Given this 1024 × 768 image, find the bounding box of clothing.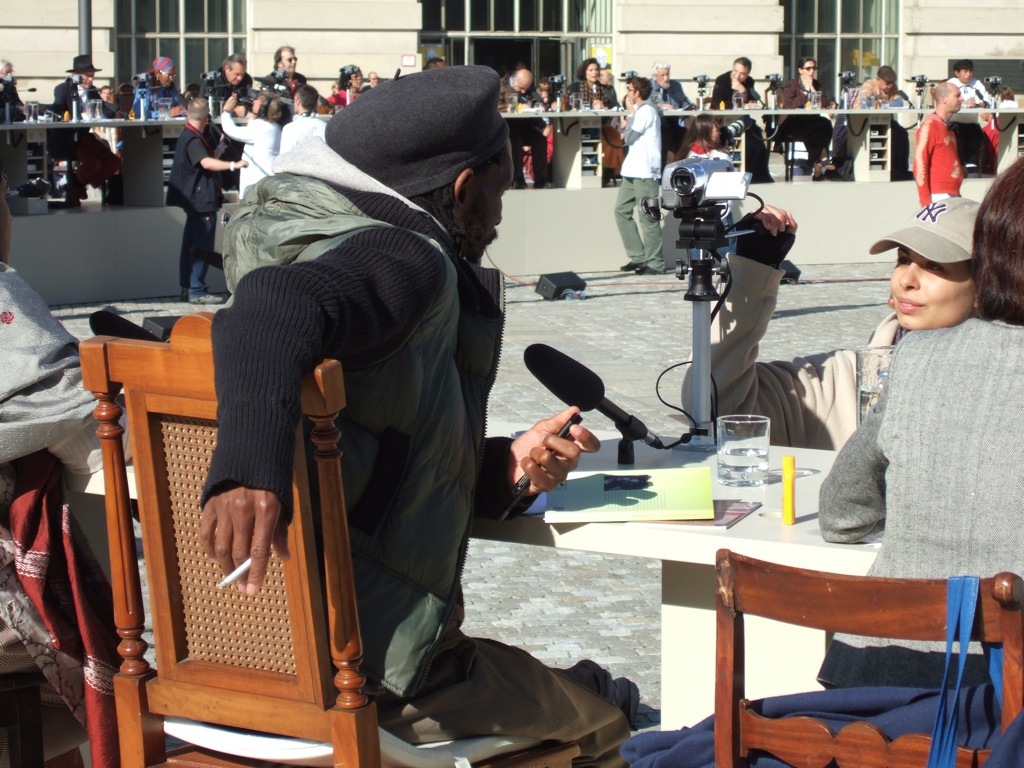
x1=491, y1=81, x2=551, y2=180.
